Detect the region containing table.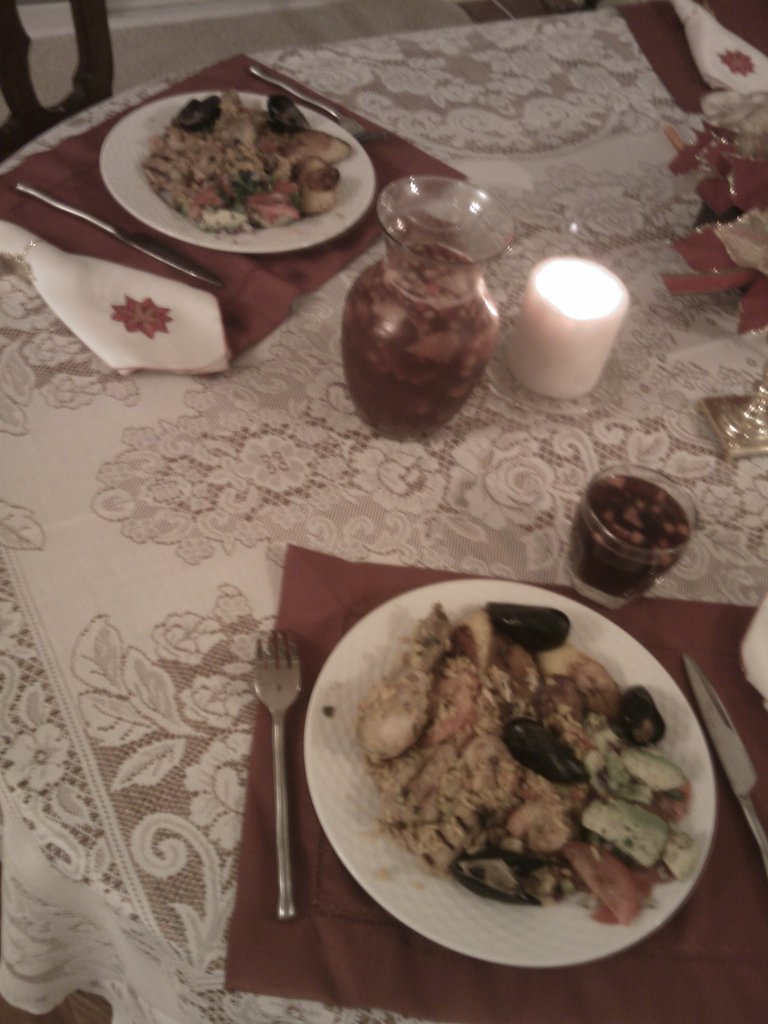
detection(0, 0, 767, 1023).
